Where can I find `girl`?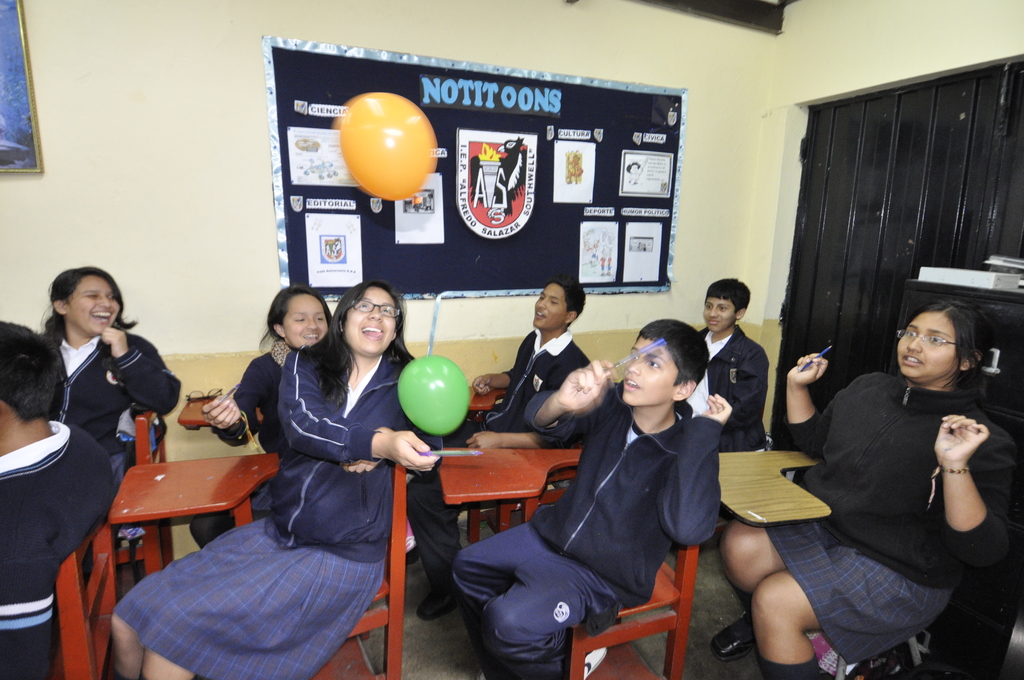
You can find it at (109, 280, 485, 679).
